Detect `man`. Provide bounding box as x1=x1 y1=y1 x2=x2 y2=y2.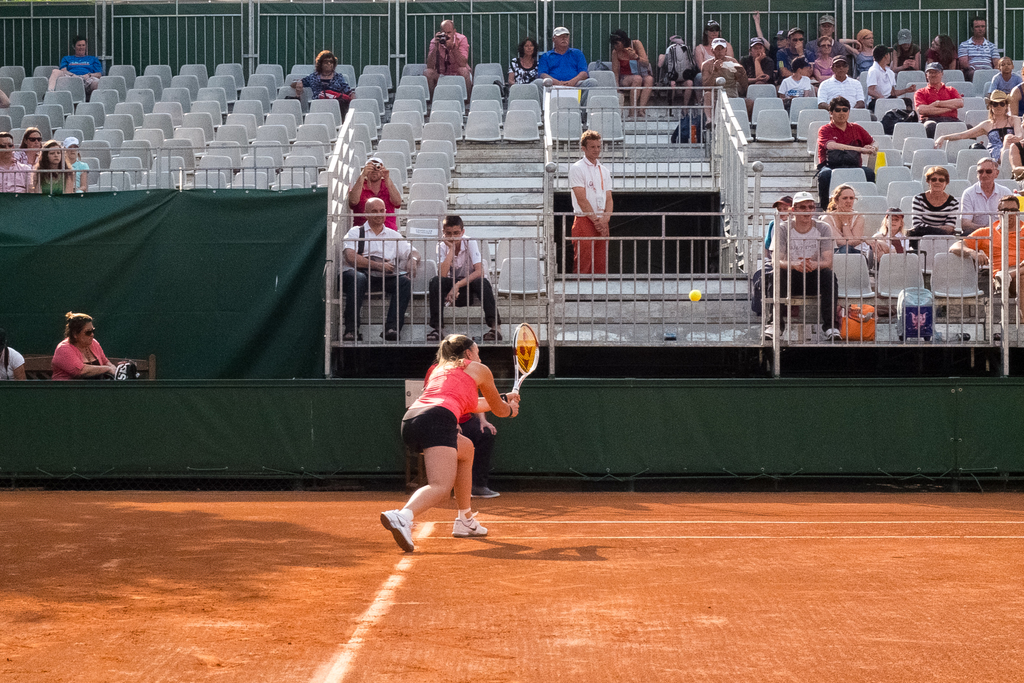
x1=738 y1=38 x2=777 y2=95.
